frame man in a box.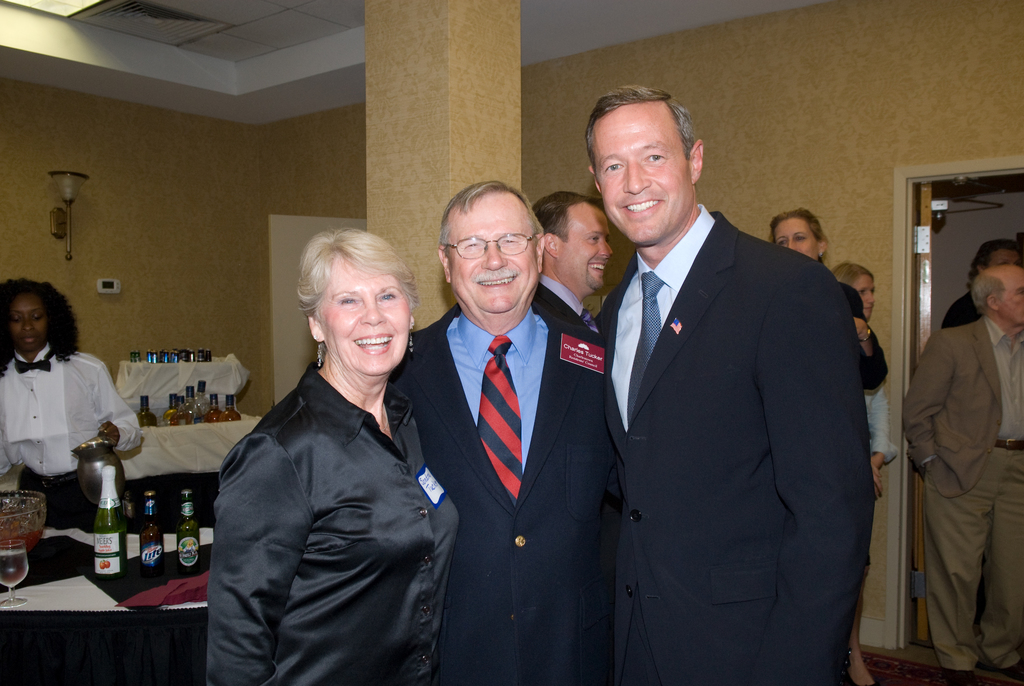
detection(557, 80, 879, 680).
